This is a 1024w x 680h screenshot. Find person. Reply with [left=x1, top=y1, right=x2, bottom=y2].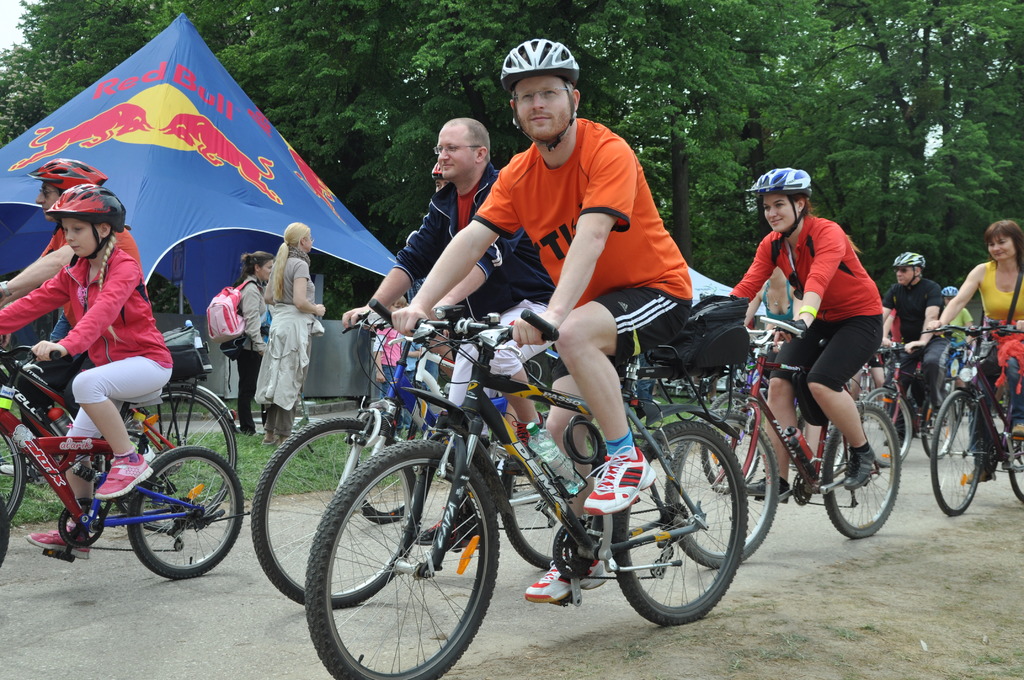
[left=728, top=163, right=887, bottom=503].
